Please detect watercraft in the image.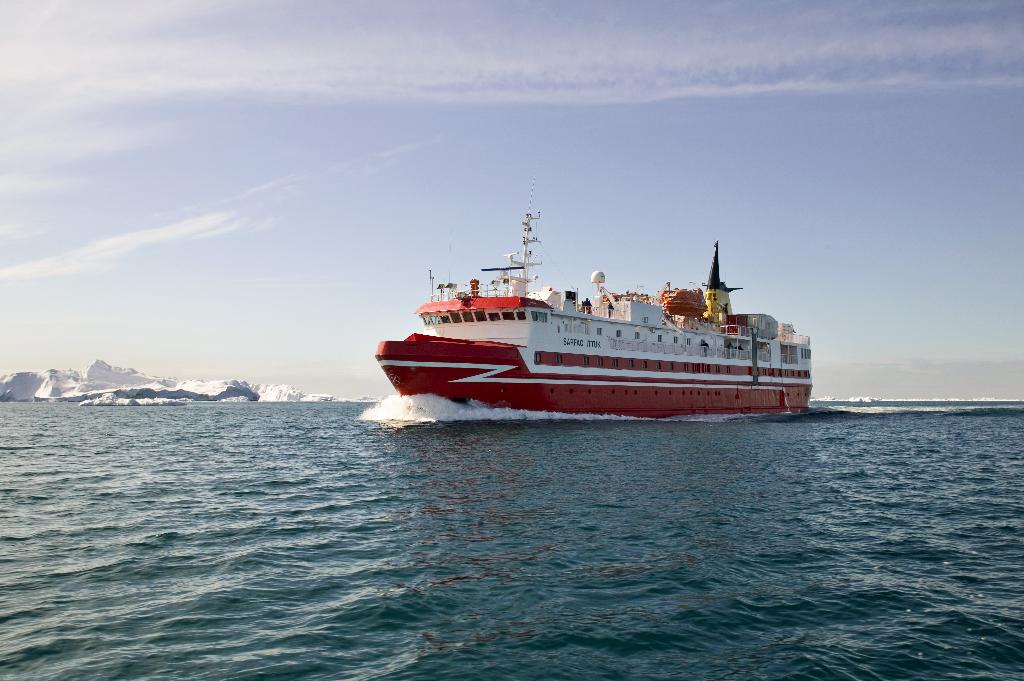
<box>374,207,806,416</box>.
